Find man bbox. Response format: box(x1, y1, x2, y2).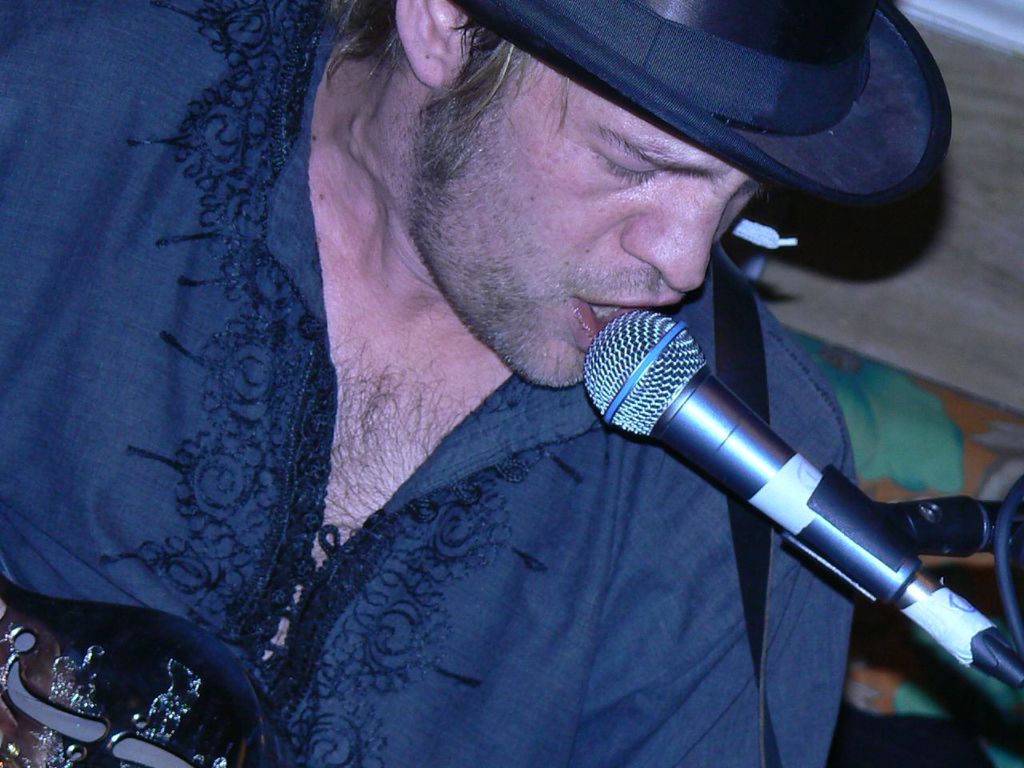
box(0, 0, 869, 767).
